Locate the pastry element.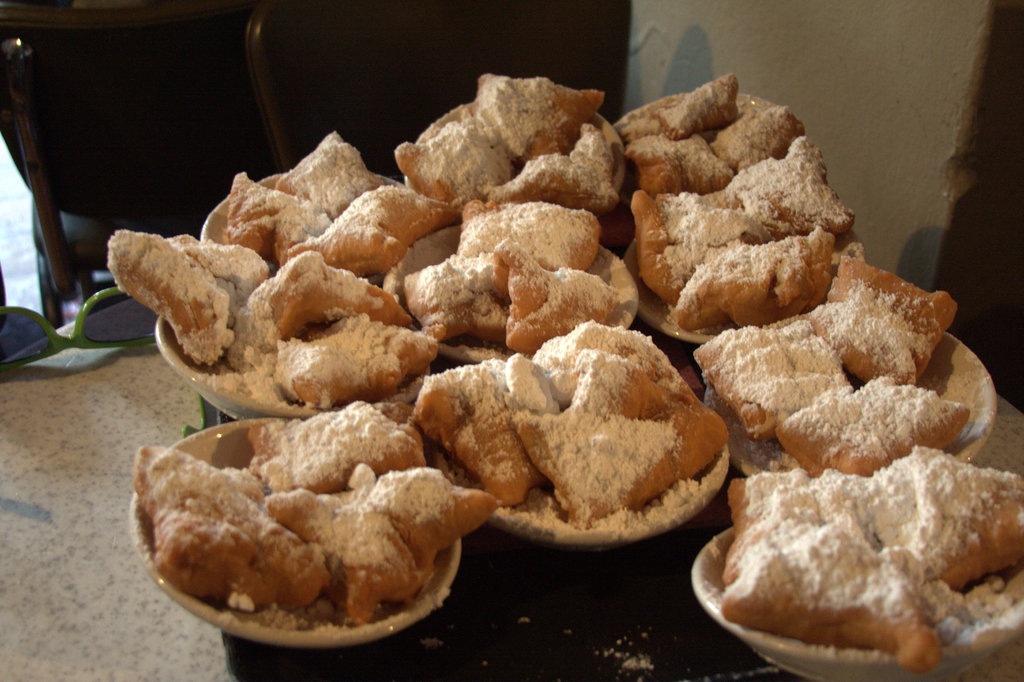
Element bbox: 451:325:732:572.
